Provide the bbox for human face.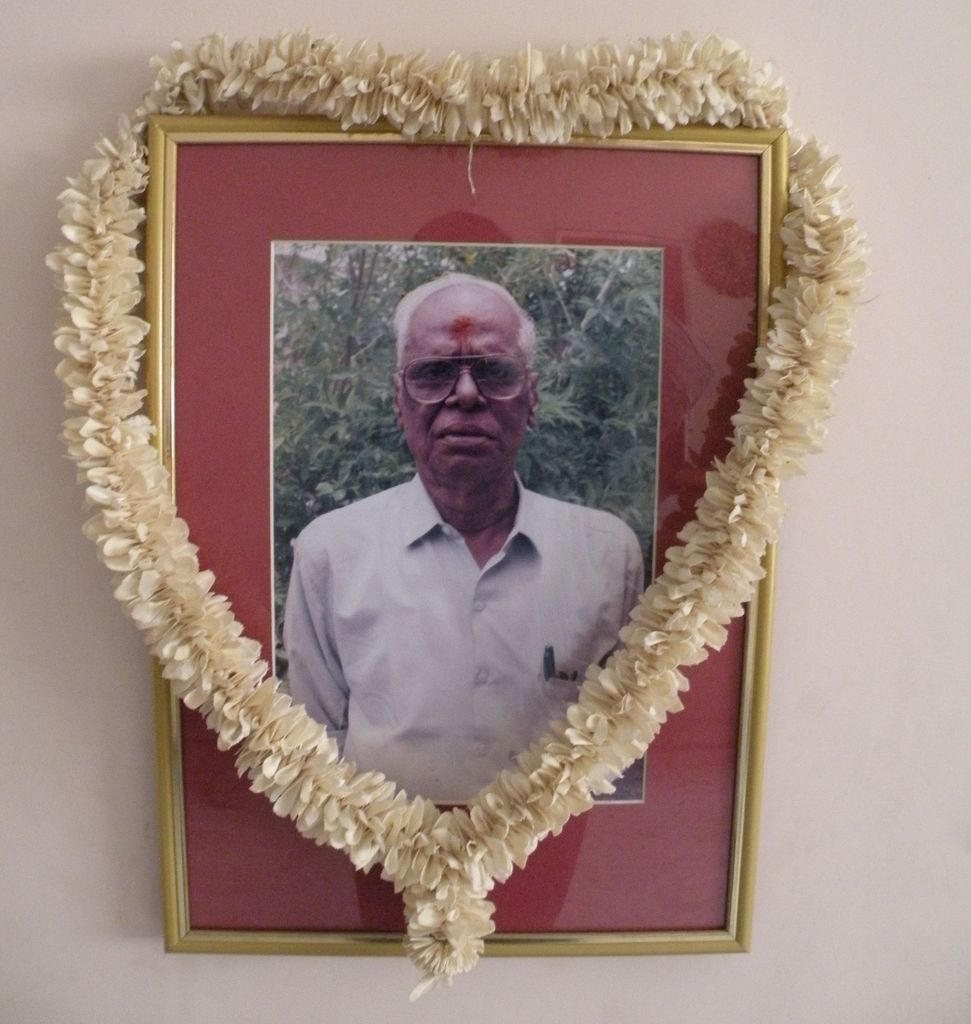
l=396, t=295, r=532, b=484.
